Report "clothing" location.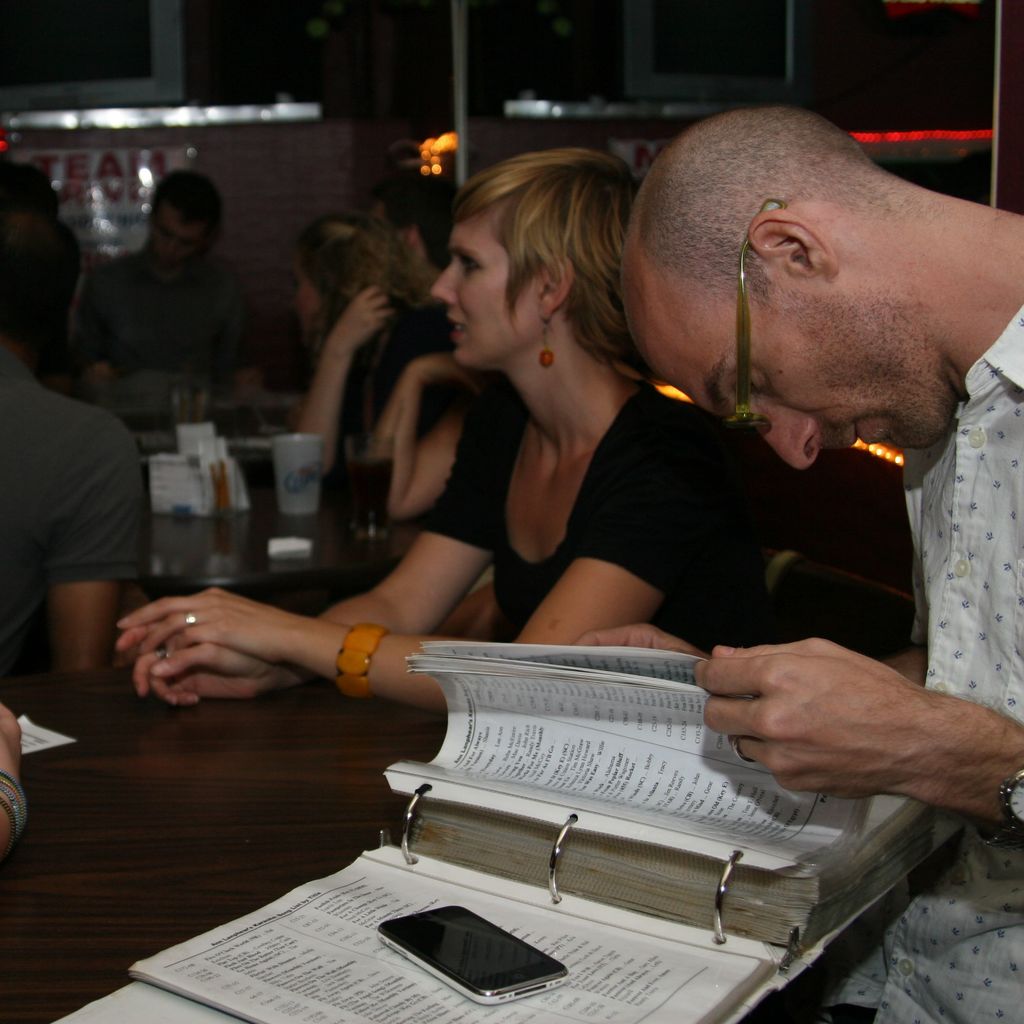
Report: box(436, 367, 758, 657).
